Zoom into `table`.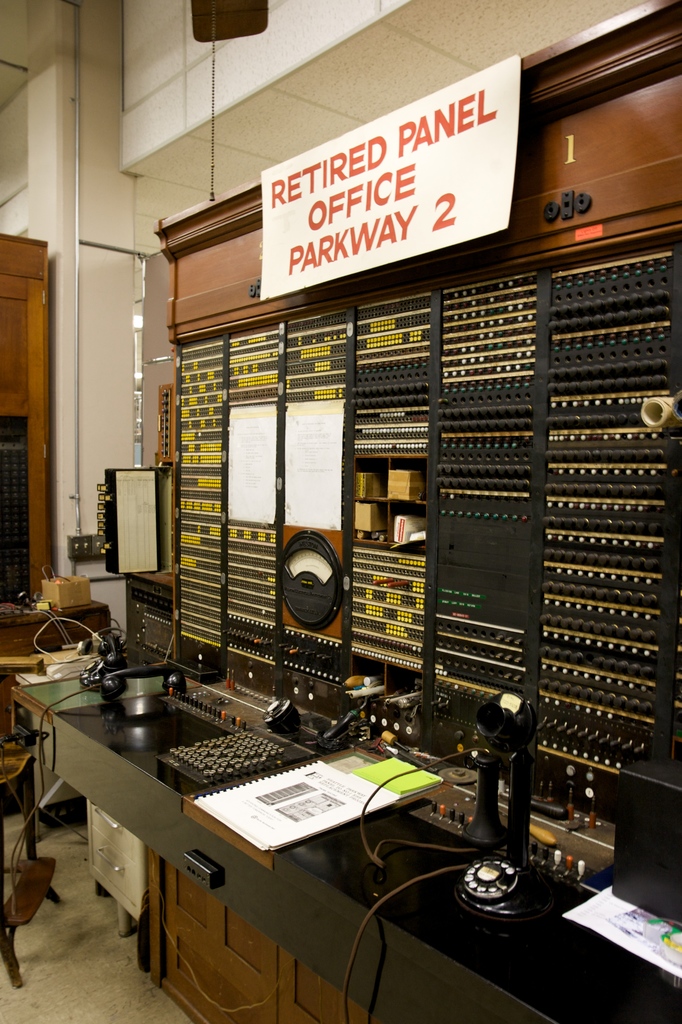
Zoom target: rect(2, 599, 211, 698).
